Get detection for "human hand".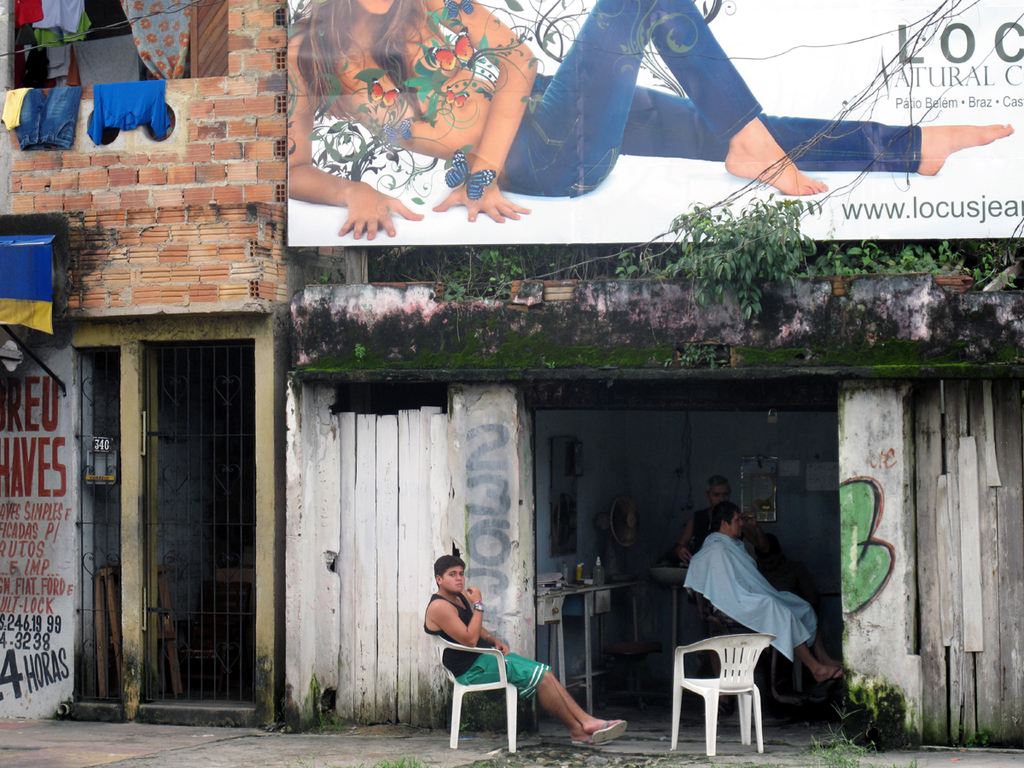
Detection: detection(430, 181, 533, 226).
